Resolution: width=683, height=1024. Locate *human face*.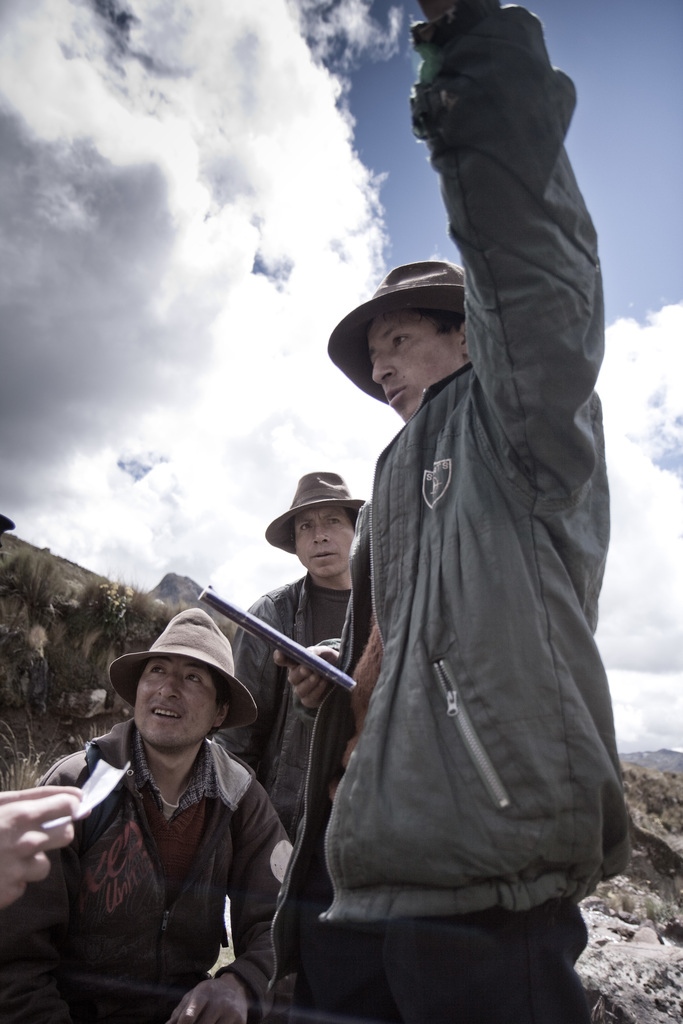
bbox(367, 312, 453, 422).
